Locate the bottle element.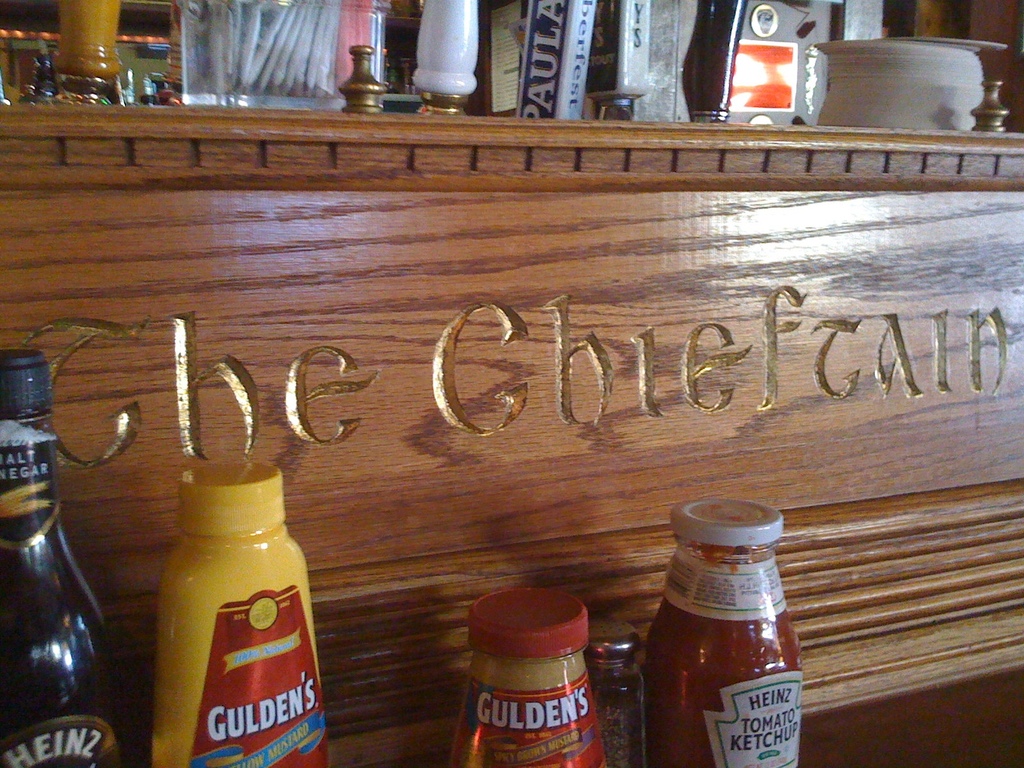
Element bbox: {"x1": 644, "y1": 499, "x2": 802, "y2": 767}.
